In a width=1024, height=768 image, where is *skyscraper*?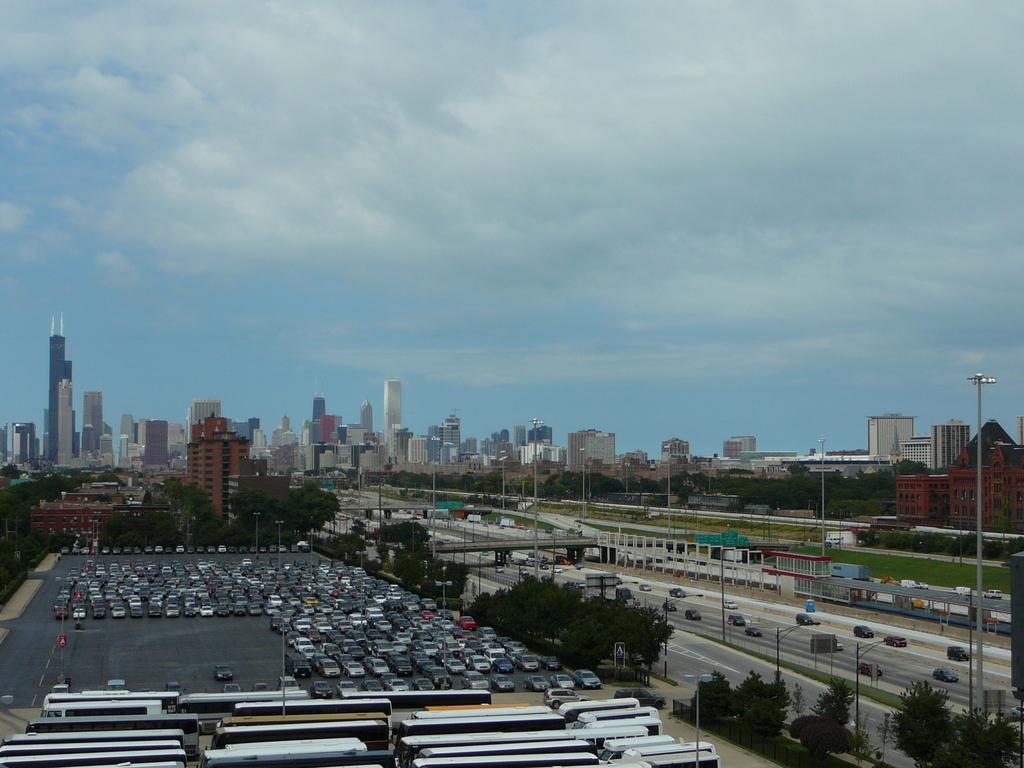
{"x1": 358, "y1": 397, "x2": 371, "y2": 433}.
